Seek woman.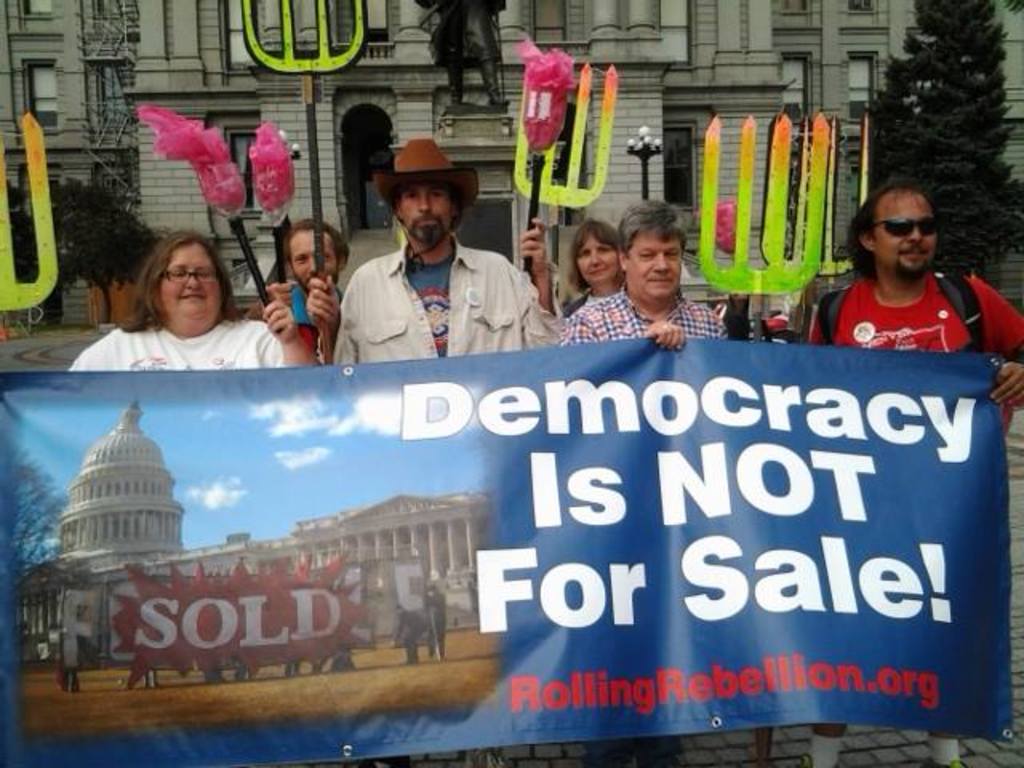
[563, 213, 622, 325].
